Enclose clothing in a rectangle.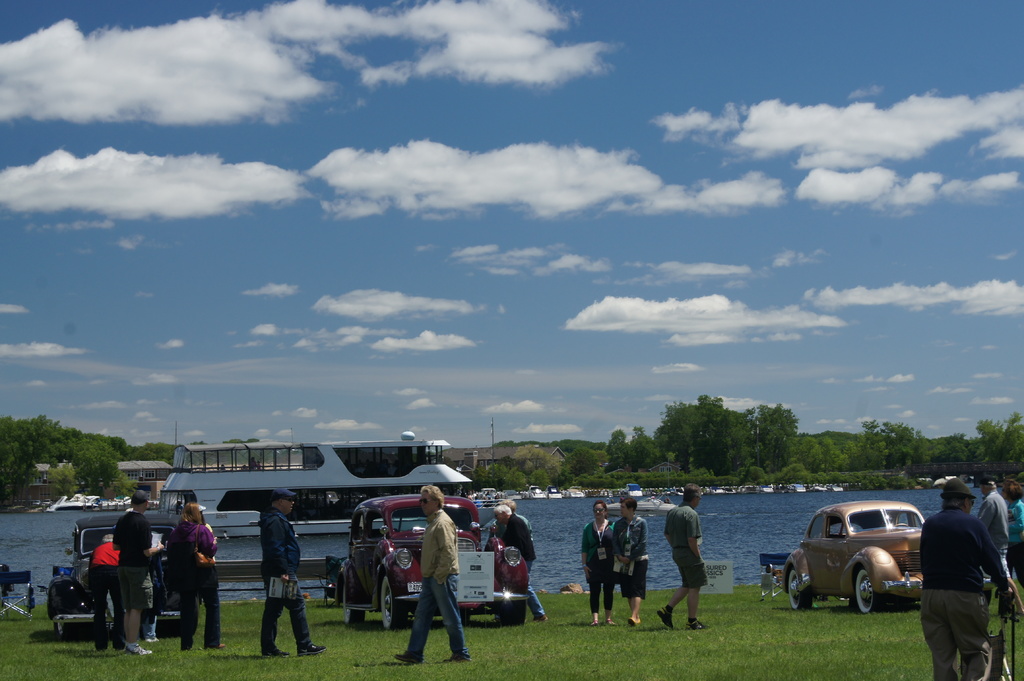
[260, 493, 330, 659].
